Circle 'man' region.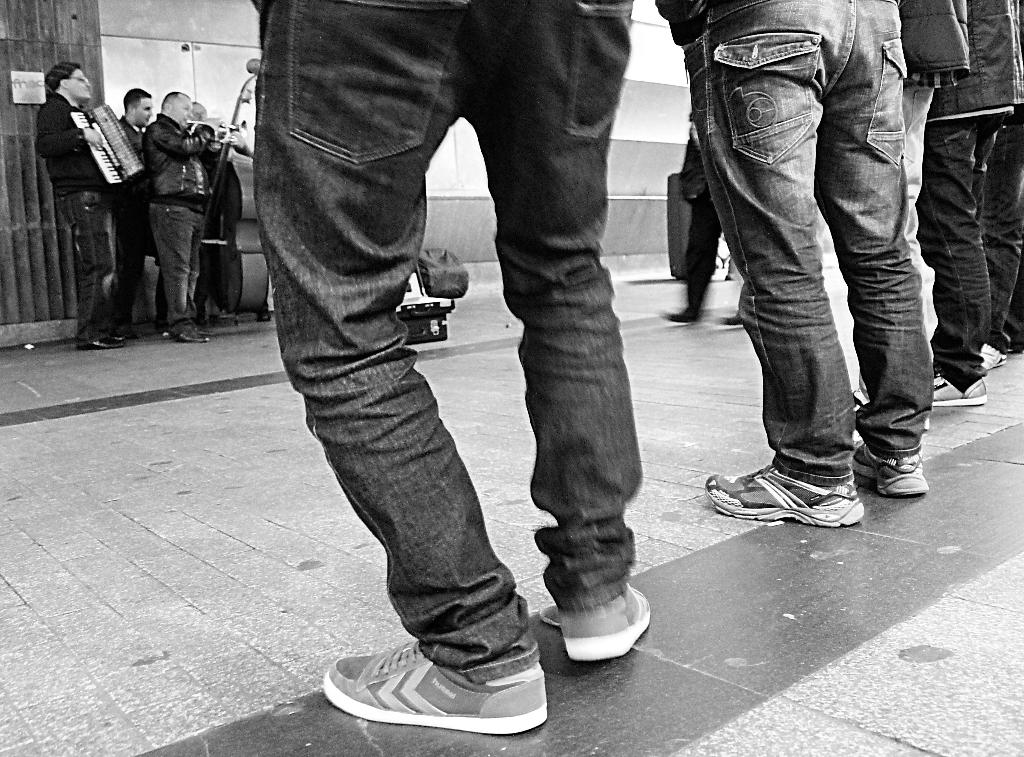
Region: [x1=102, y1=88, x2=154, y2=329].
